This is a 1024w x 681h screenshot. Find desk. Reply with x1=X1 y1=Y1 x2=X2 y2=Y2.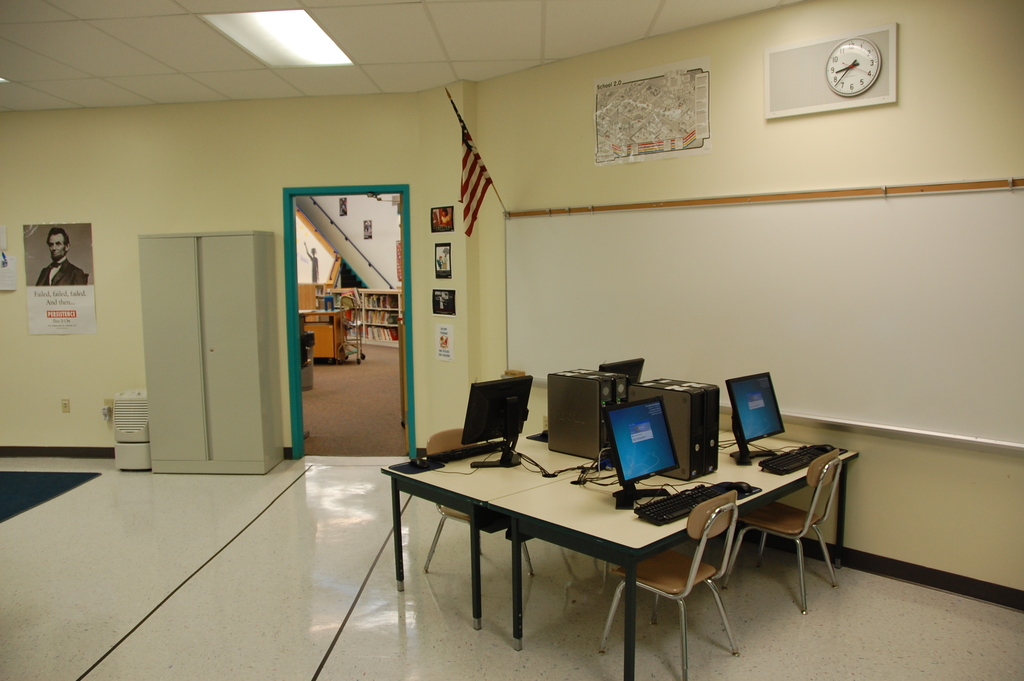
x1=299 y1=309 x2=345 y2=365.
